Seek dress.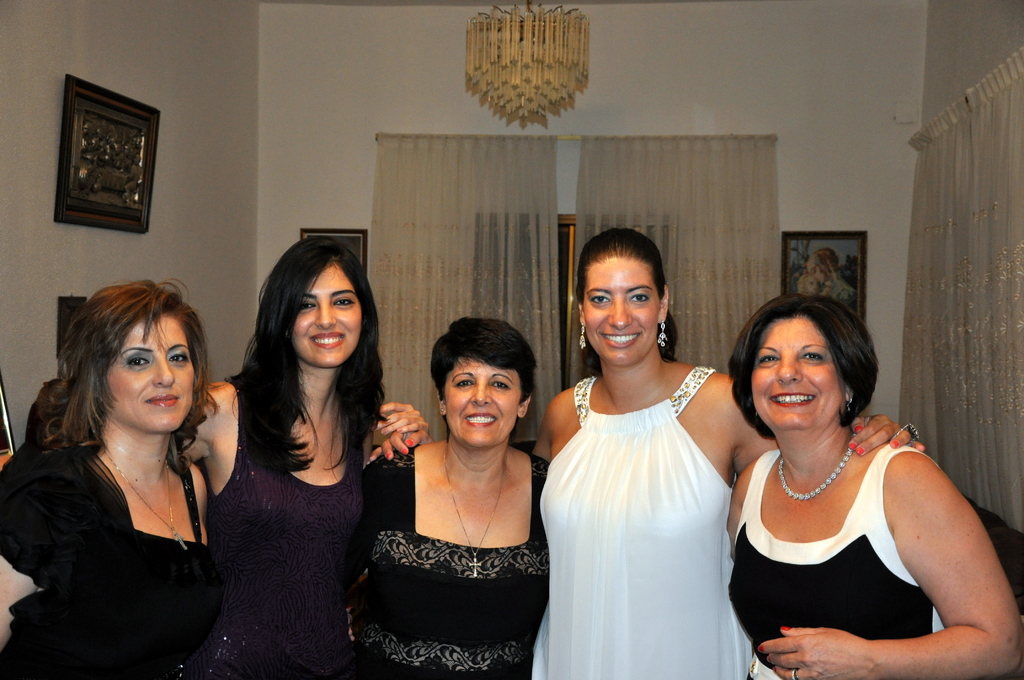
select_region(5, 434, 215, 674).
